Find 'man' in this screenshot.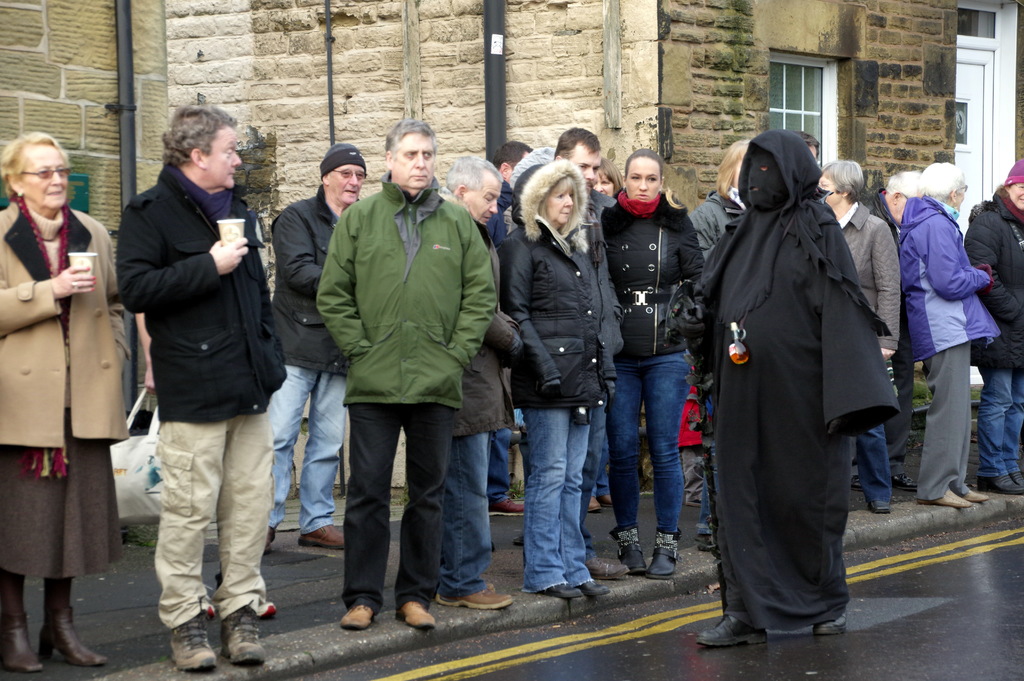
The bounding box for 'man' is bbox(440, 155, 534, 612).
